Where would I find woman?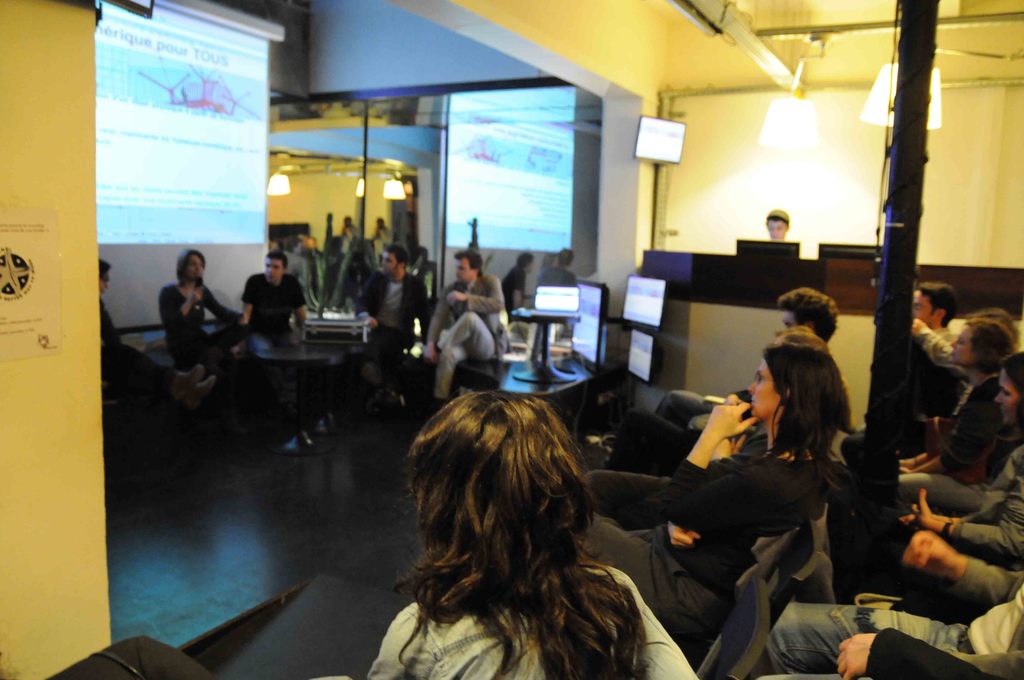
At BBox(845, 357, 1023, 597).
